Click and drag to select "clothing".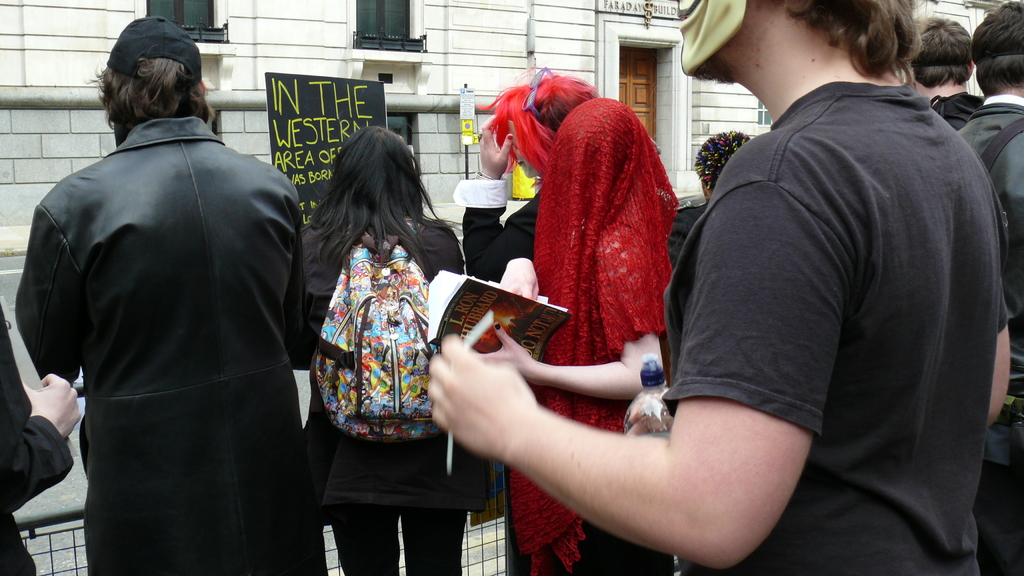
Selection: (950,103,1023,575).
